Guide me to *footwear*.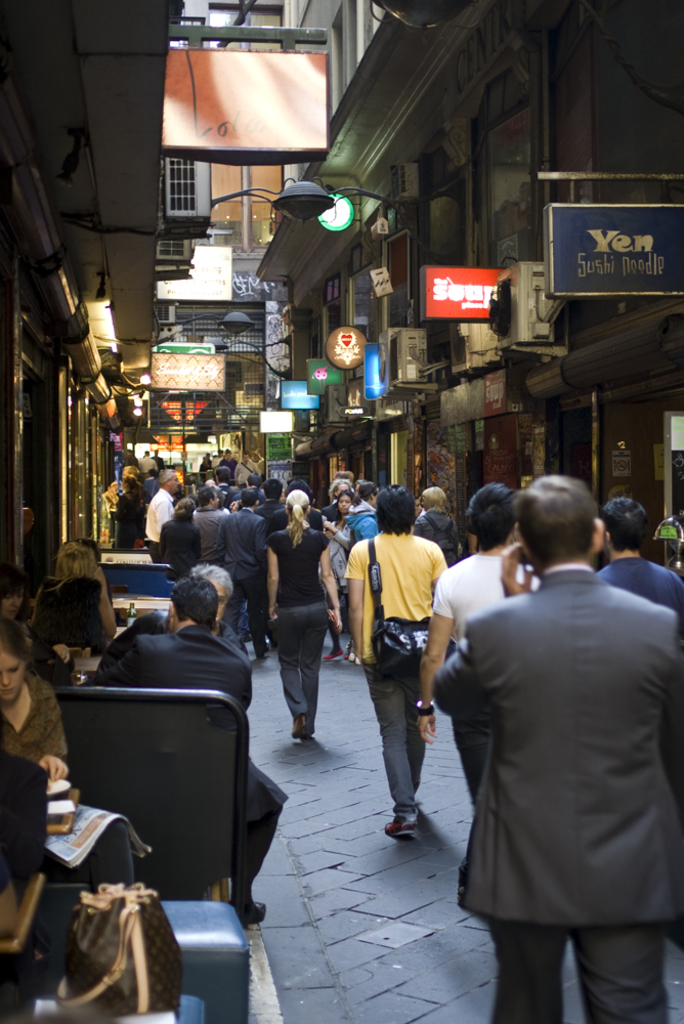
Guidance: <region>289, 714, 303, 735</region>.
